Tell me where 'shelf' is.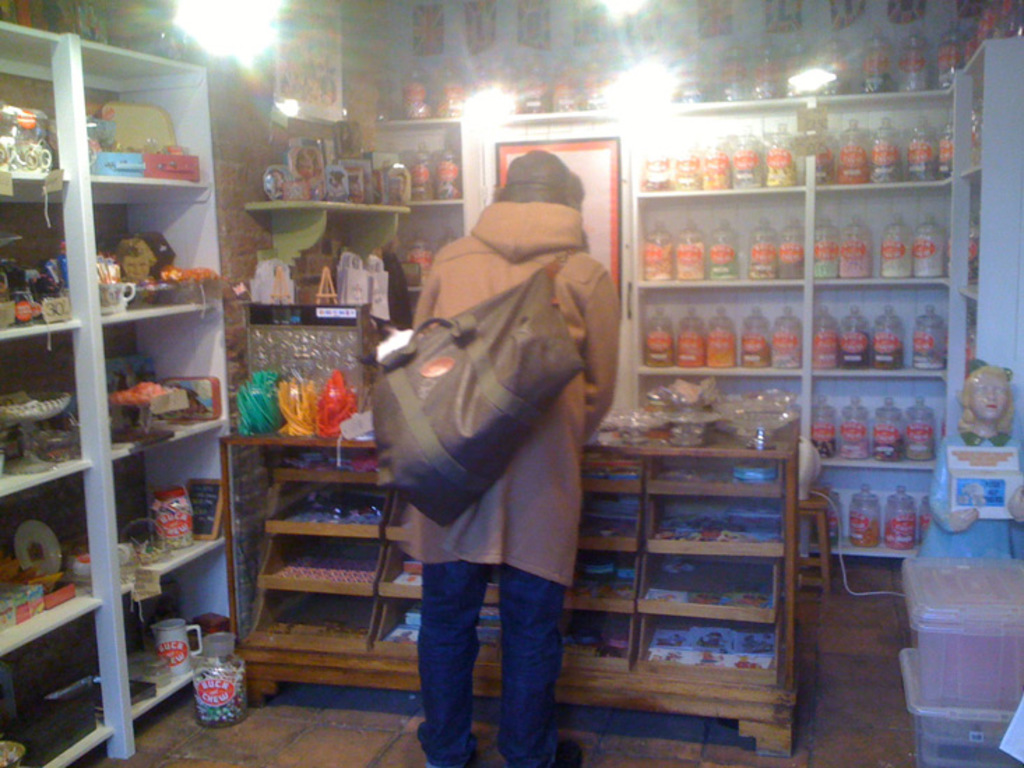
'shelf' is at x1=961 y1=311 x2=988 y2=388.
